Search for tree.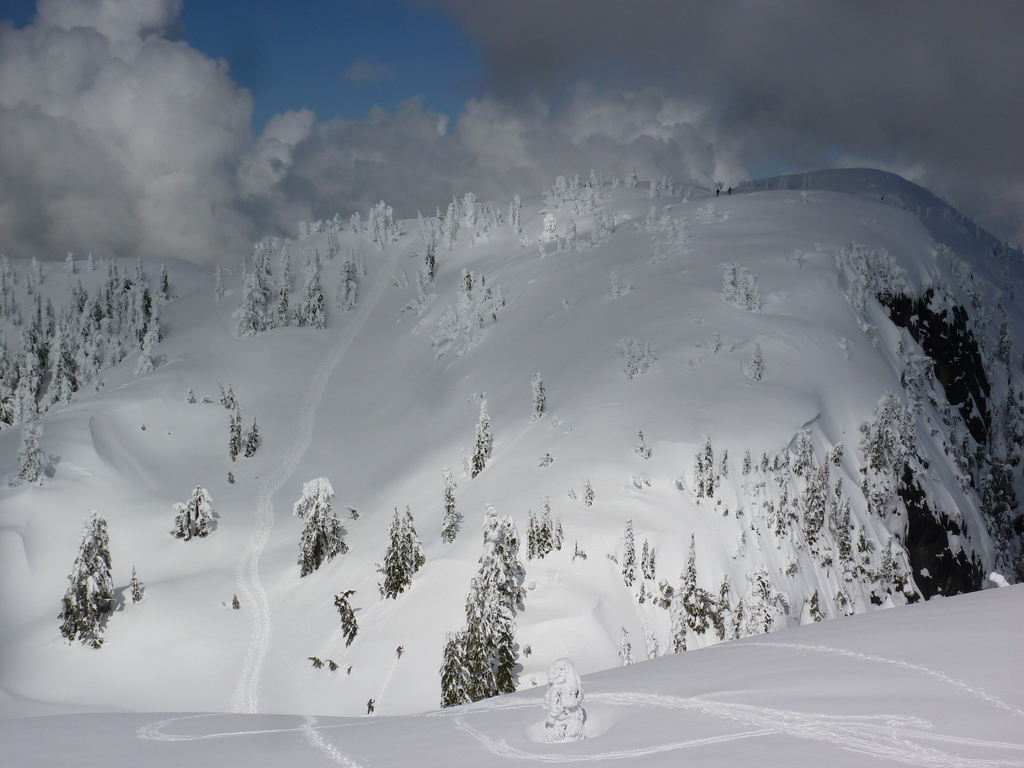
Found at bbox(820, 454, 835, 483).
